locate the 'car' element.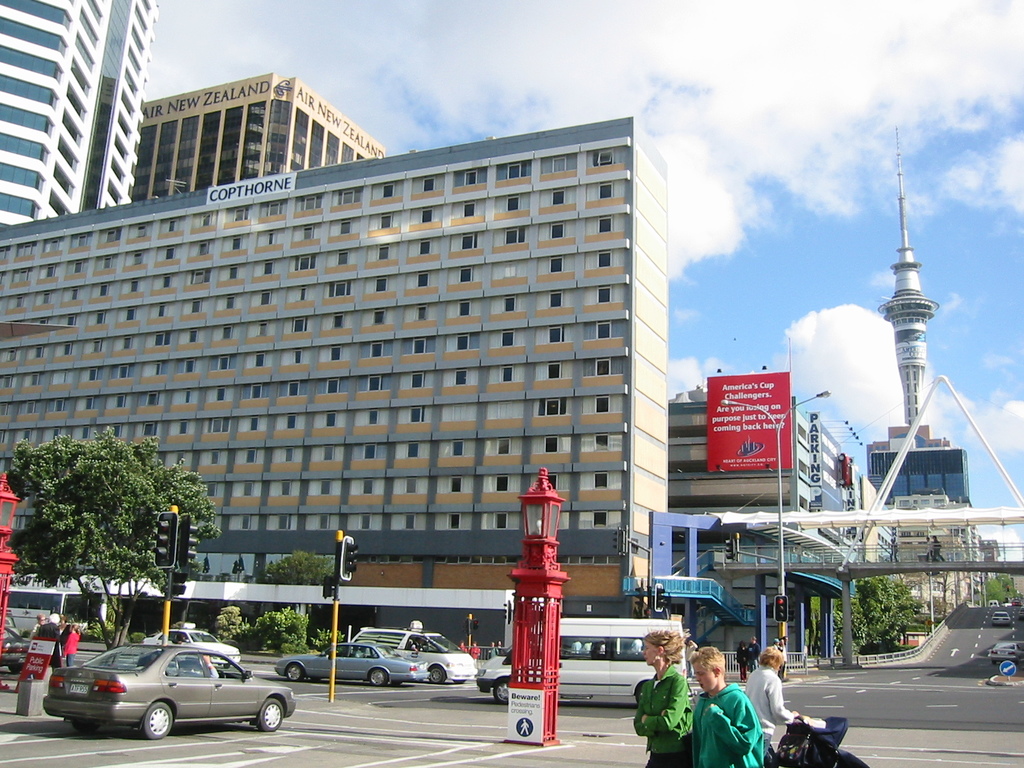
Element bbox: locate(0, 631, 33, 675).
